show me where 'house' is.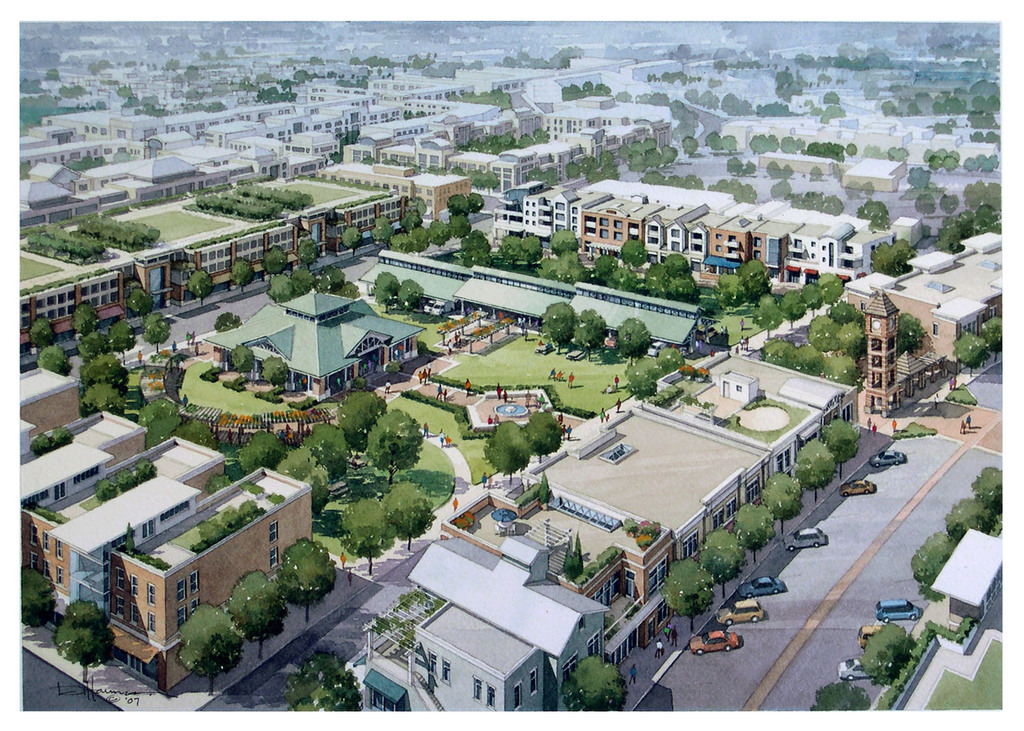
'house' is at 208,61,252,109.
